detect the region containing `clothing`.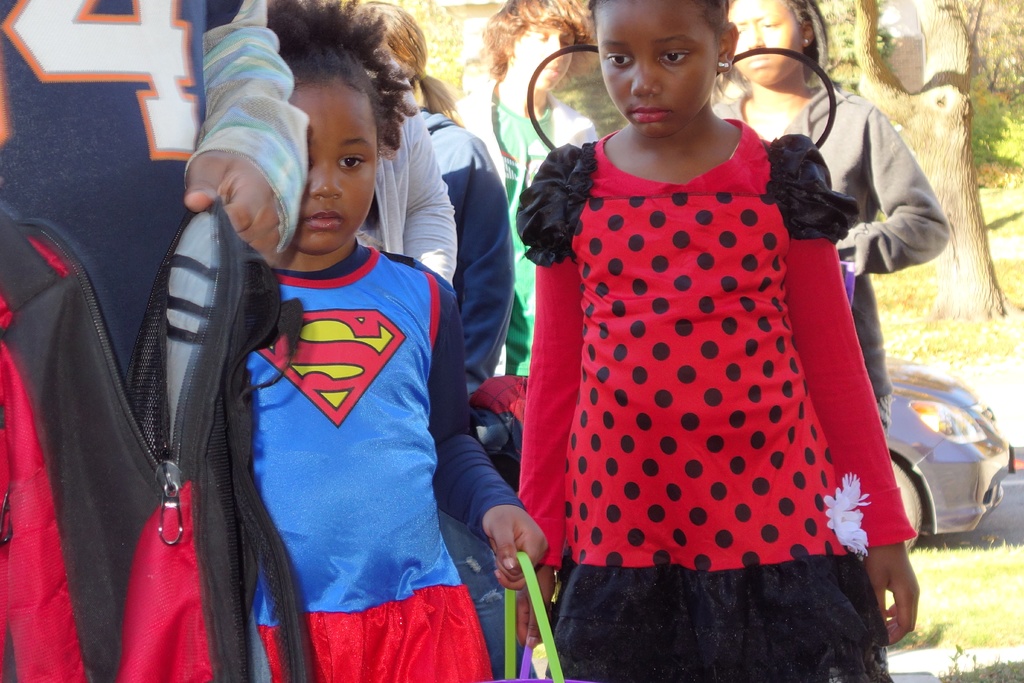
(0,0,307,390).
